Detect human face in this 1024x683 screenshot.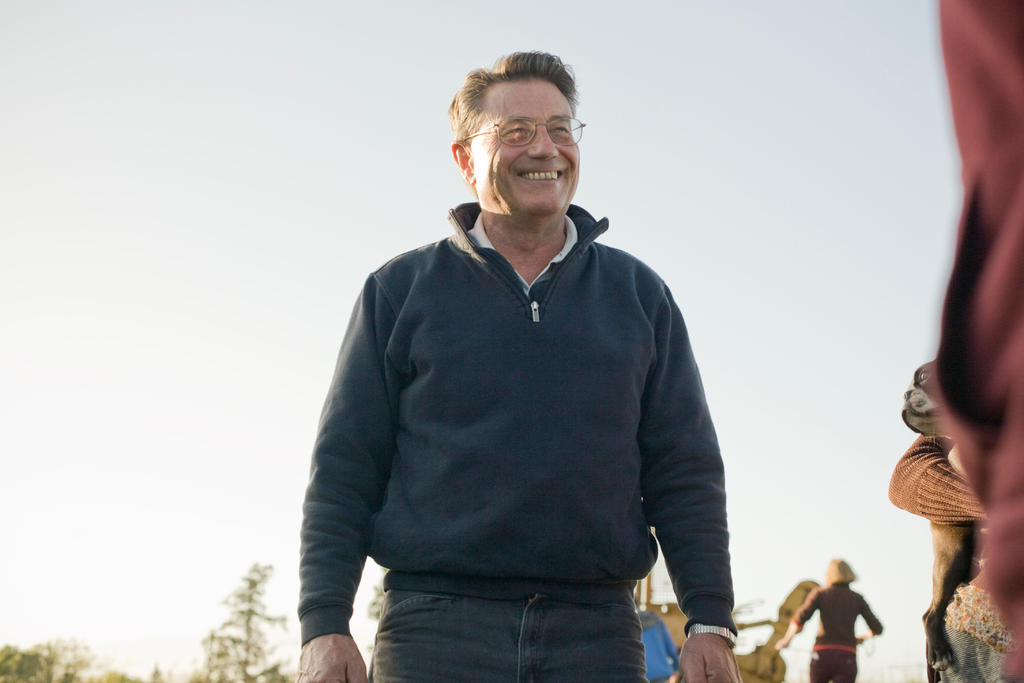
Detection: [x1=468, y1=80, x2=582, y2=213].
